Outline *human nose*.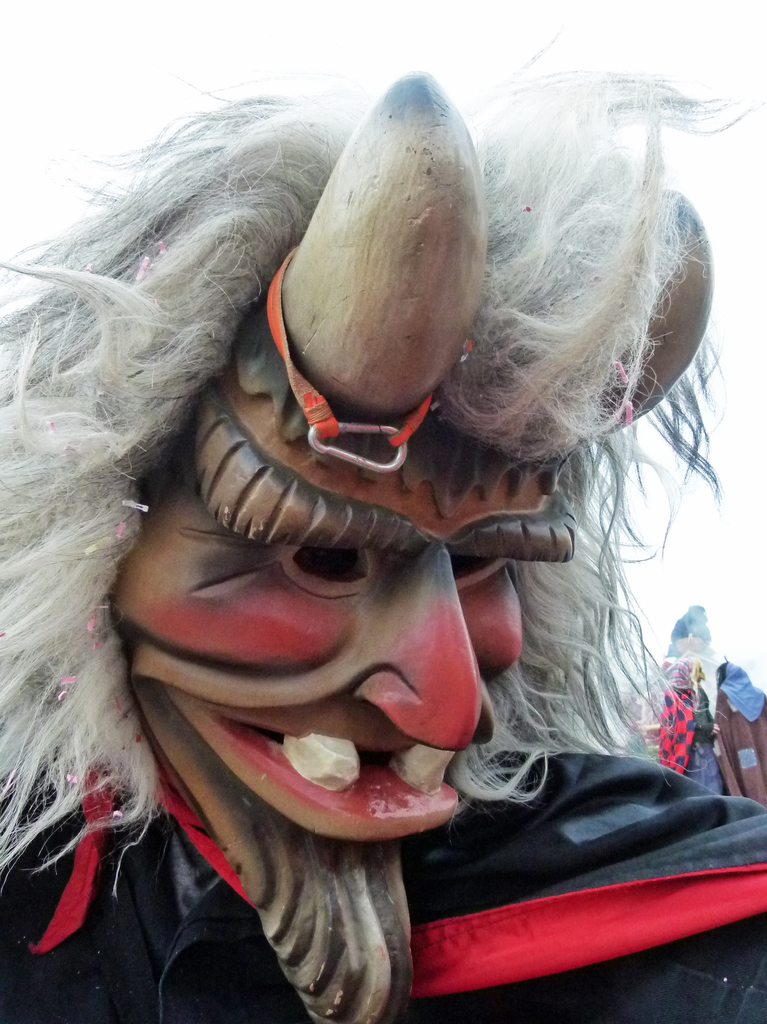
Outline: (left=346, top=541, right=504, bottom=755).
